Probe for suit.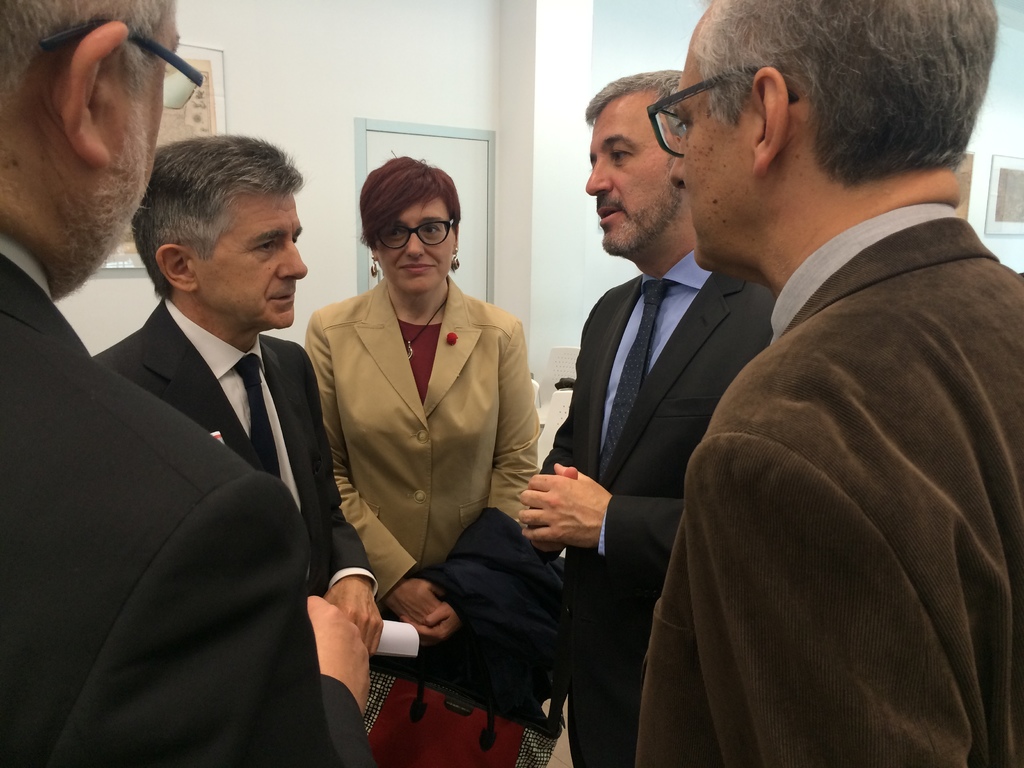
Probe result: bbox(305, 280, 543, 598).
